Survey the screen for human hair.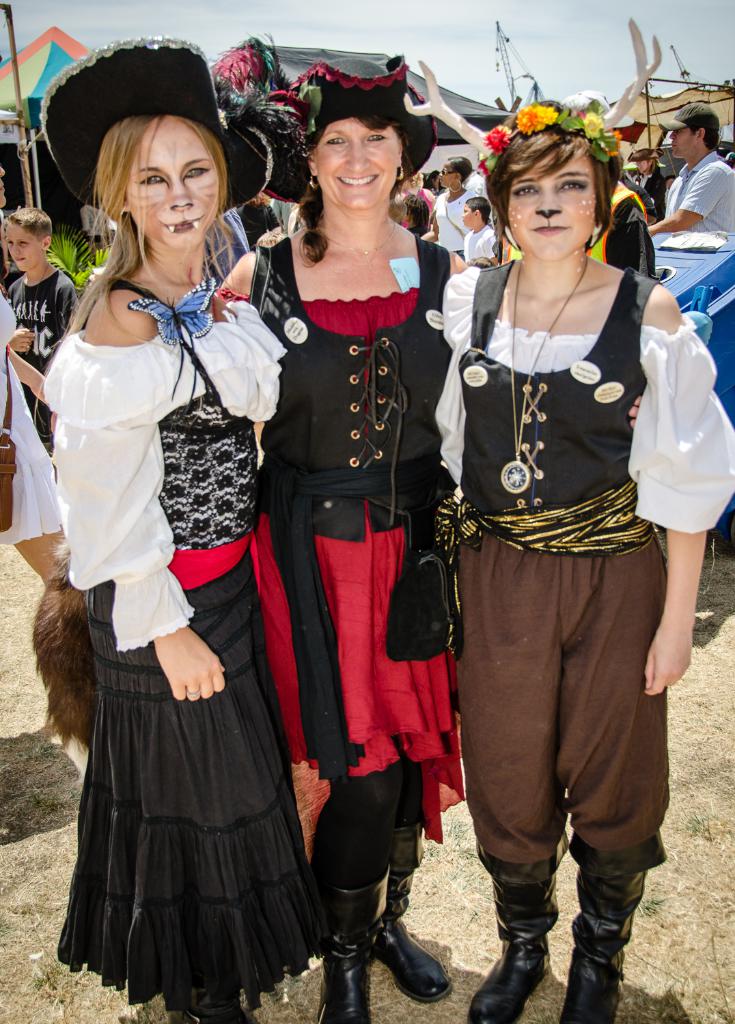
Survey found: locate(437, 147, 472, 182).
